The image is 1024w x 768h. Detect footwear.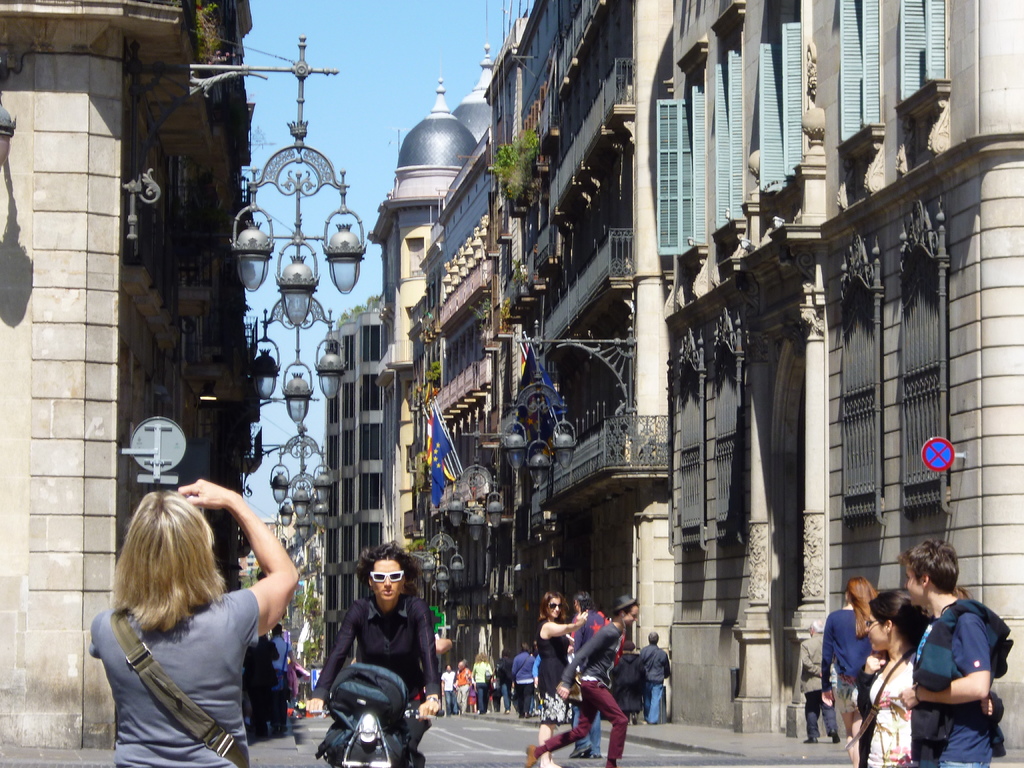
Detection: bbox=(631, 715, 642, 724).
